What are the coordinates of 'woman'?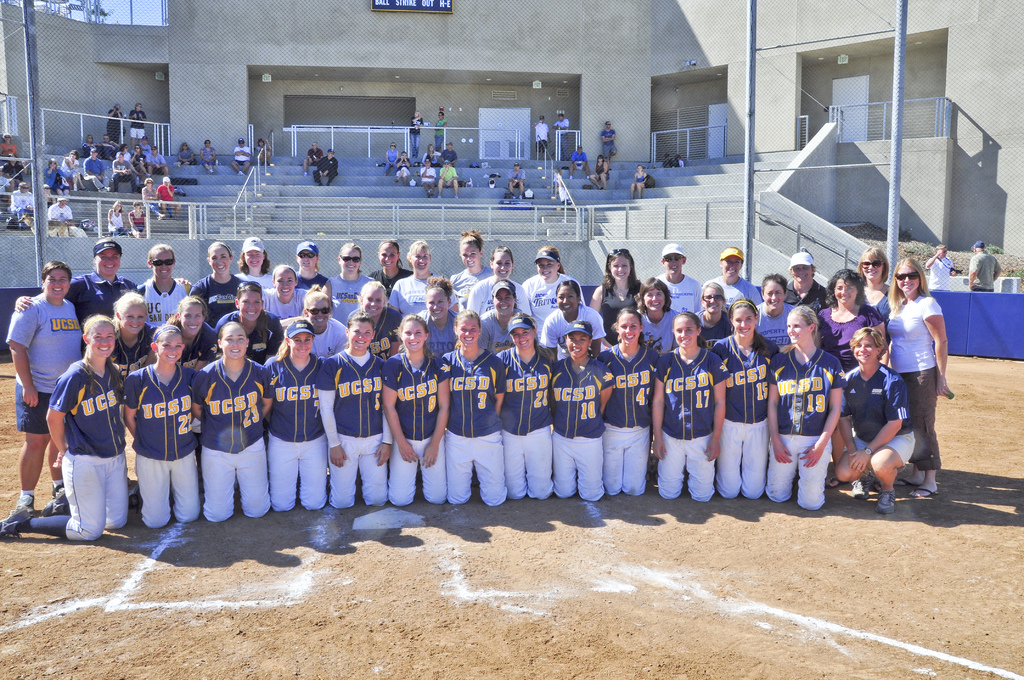
select_region(289, 238, 328, 302).
